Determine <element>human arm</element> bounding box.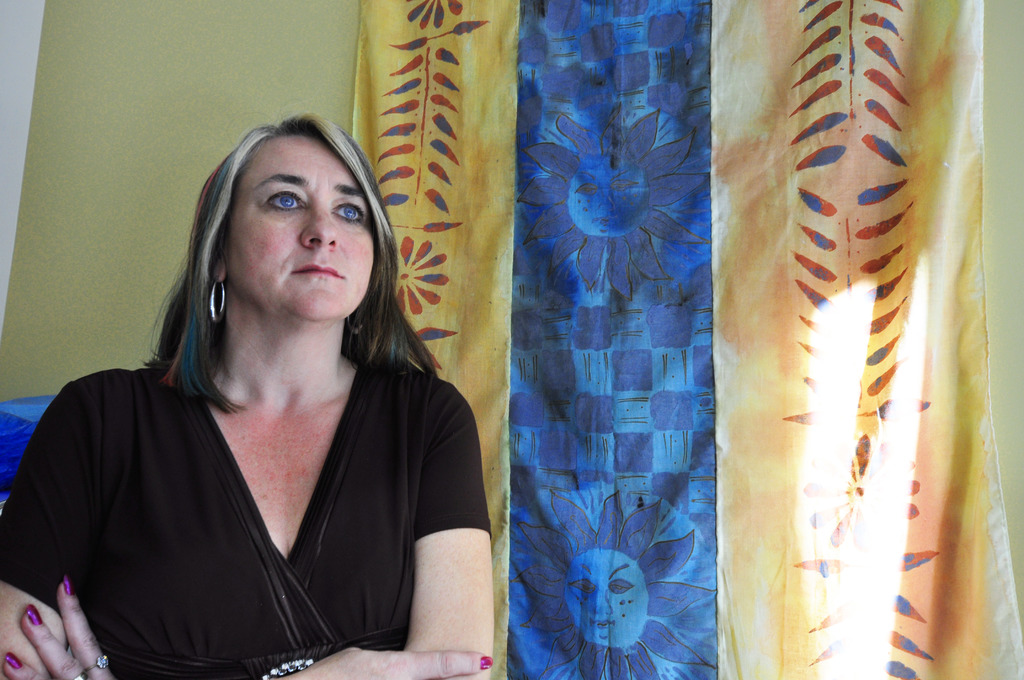
Determined: BBox(0, 384, 129, 679).
